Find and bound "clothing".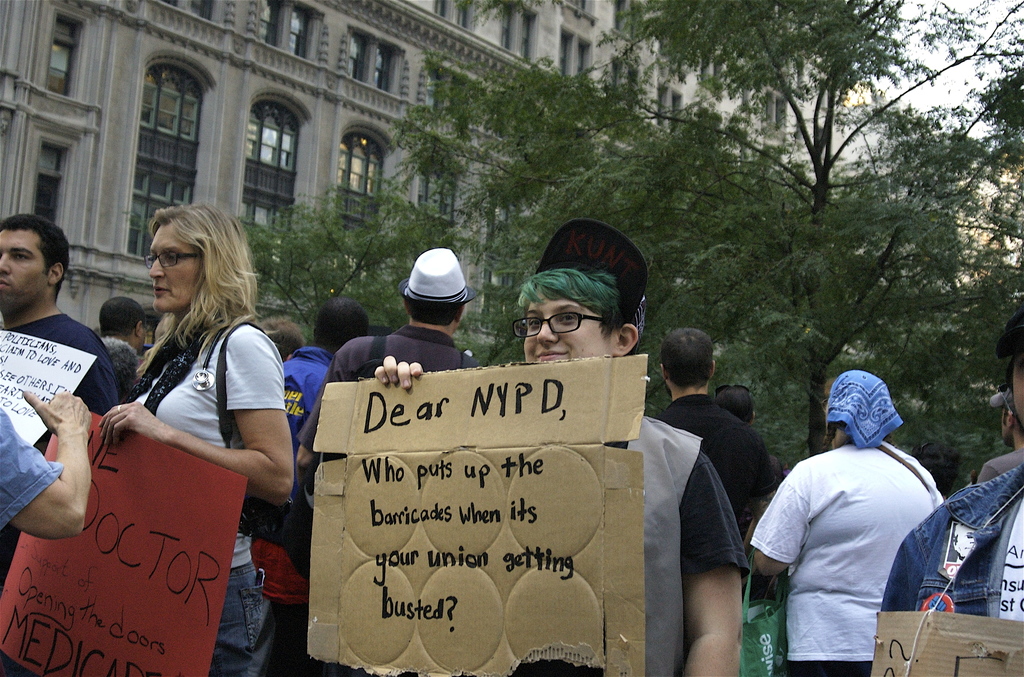
Bound: [x1=4, y1=311, x2=123, y2=414].
